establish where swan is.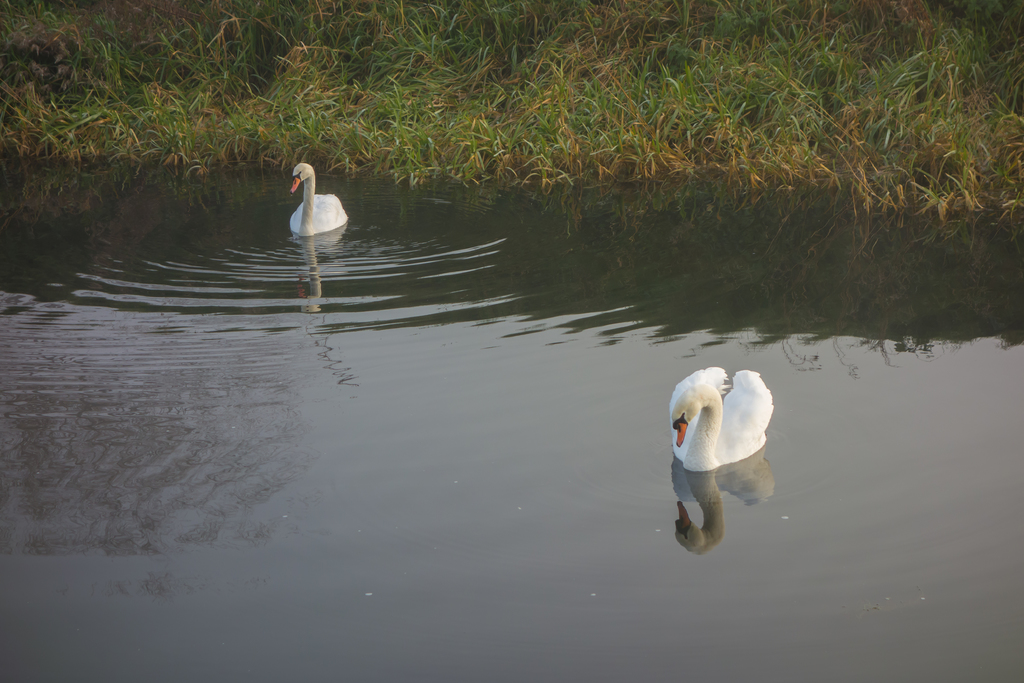
Established at 292,161,353,236.
